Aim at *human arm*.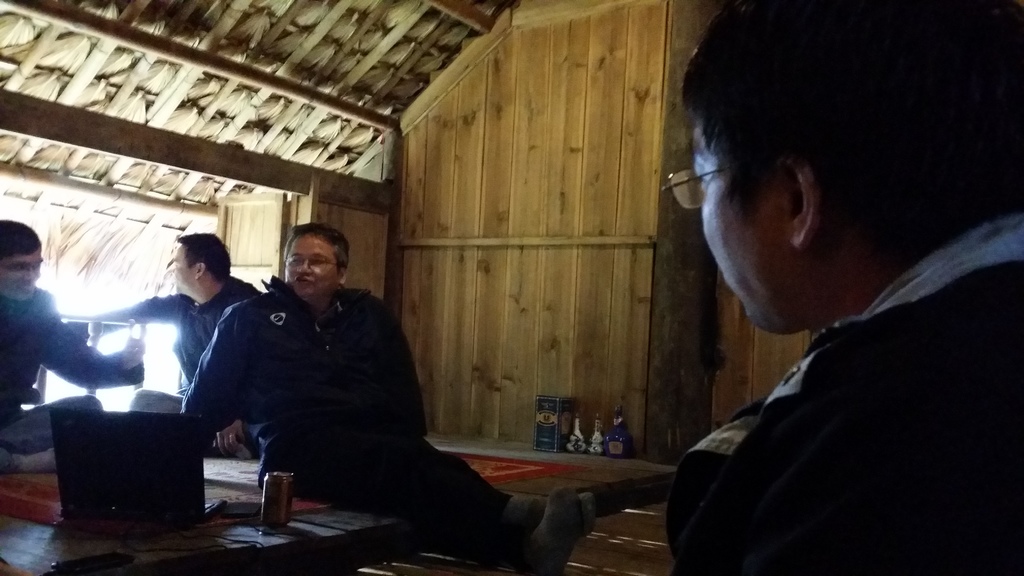
Aimed at bbox=(40, 304, 145, 393).
